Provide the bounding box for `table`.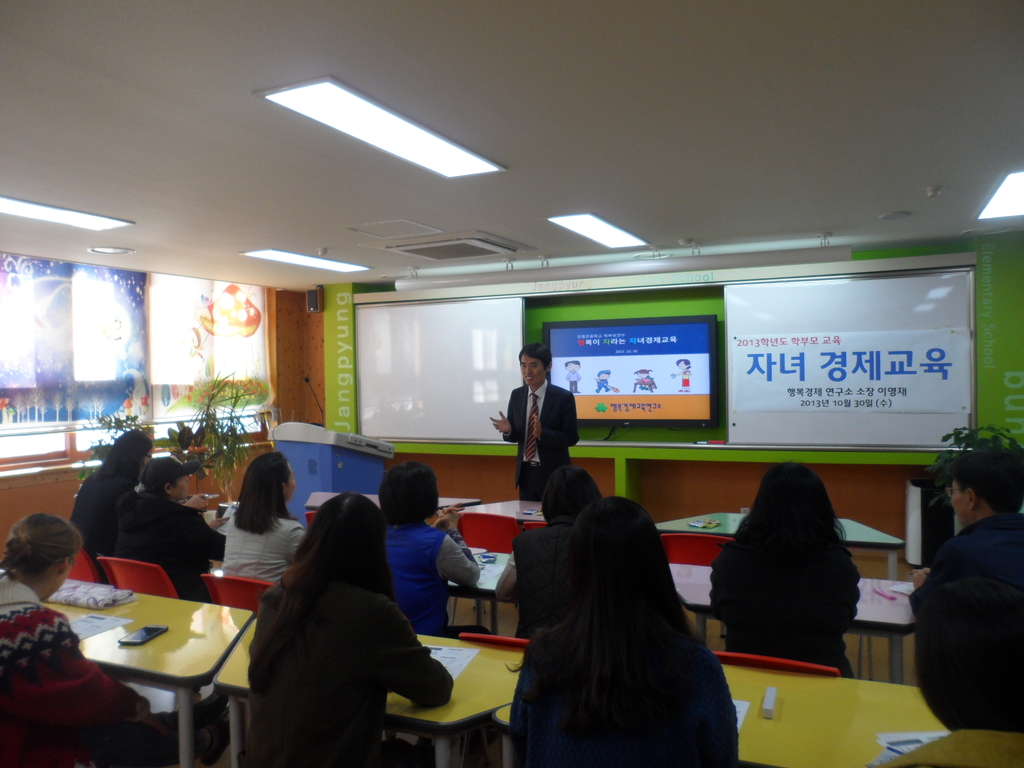
x1=42, y1=576, x2=252, y2=767.
